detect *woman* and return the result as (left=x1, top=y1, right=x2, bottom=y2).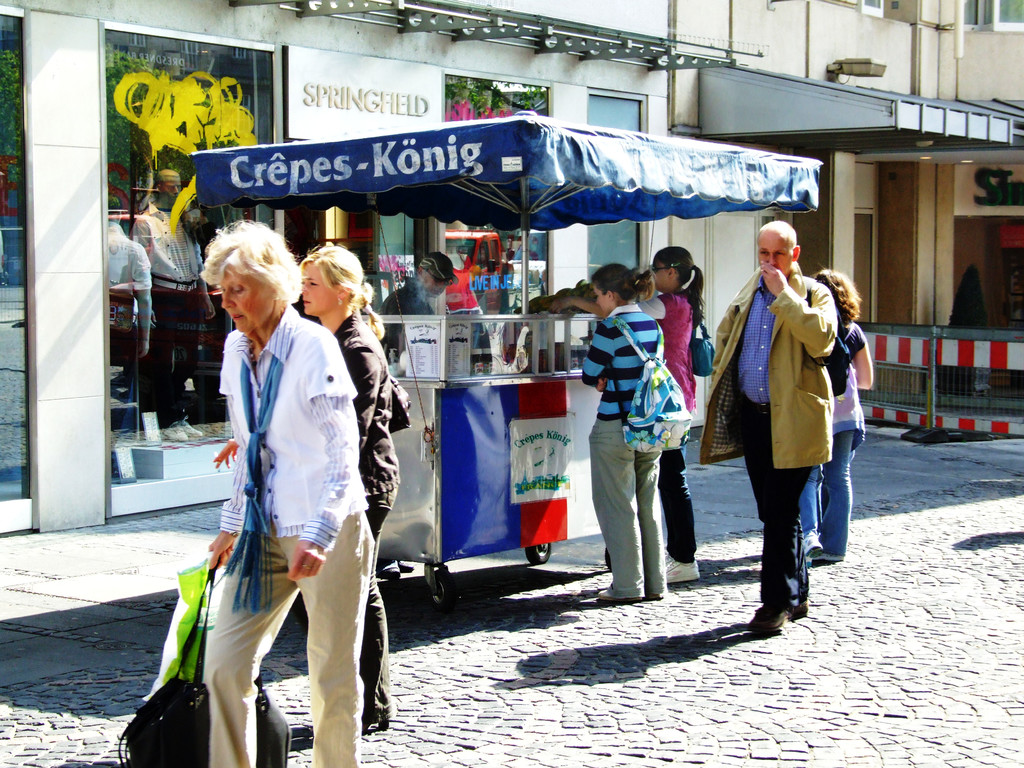
(left=298, top=243, right=421, bottom=733).
